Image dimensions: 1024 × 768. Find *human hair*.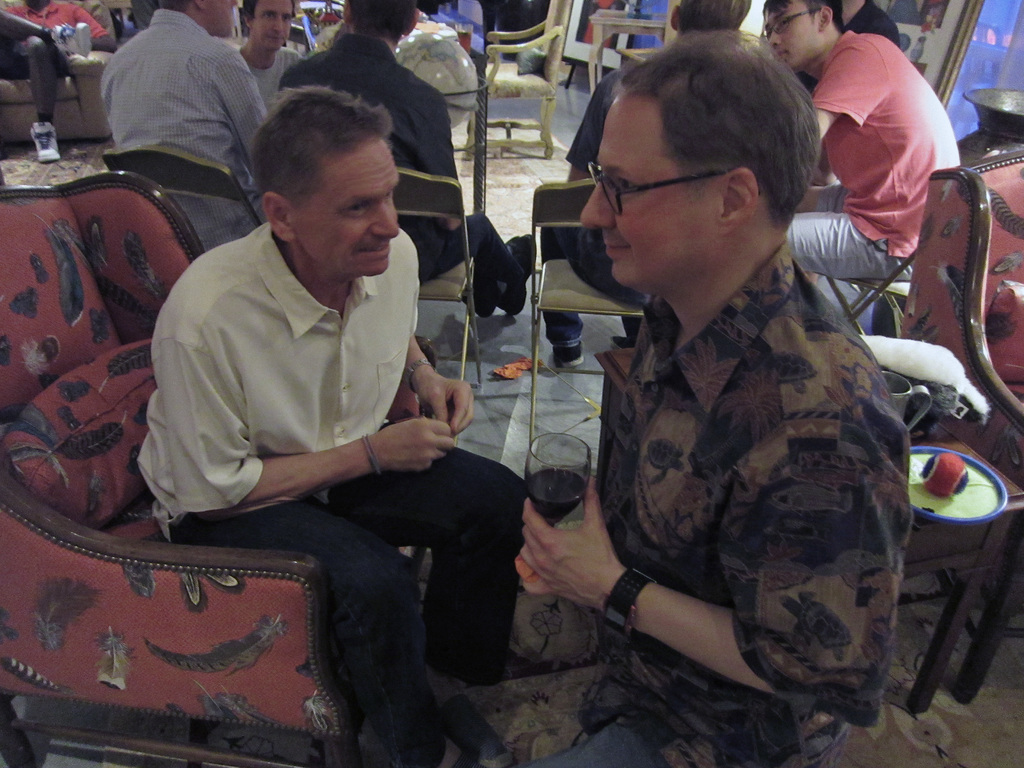
676:0:753:42.
